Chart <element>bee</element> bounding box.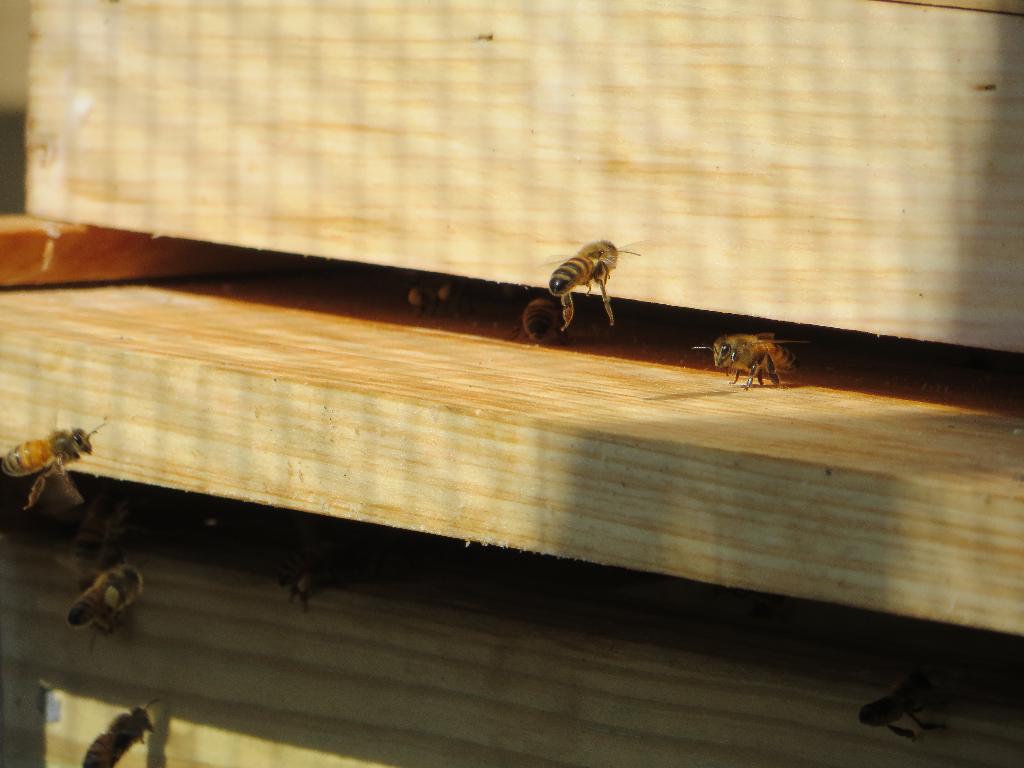
Charted: <region>81, 703, 161, 767</region>.
